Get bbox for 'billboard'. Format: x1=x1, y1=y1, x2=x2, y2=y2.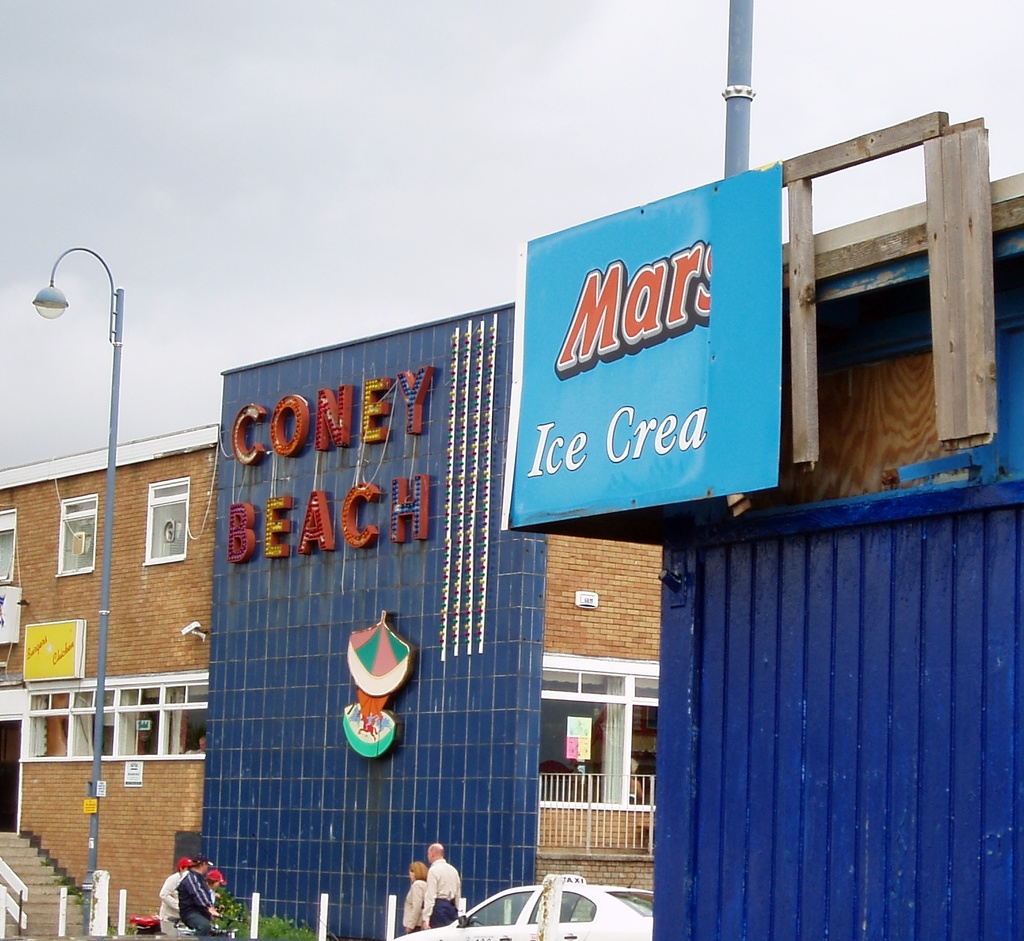
x1=514, y1=166, x2=782, y2=525.
